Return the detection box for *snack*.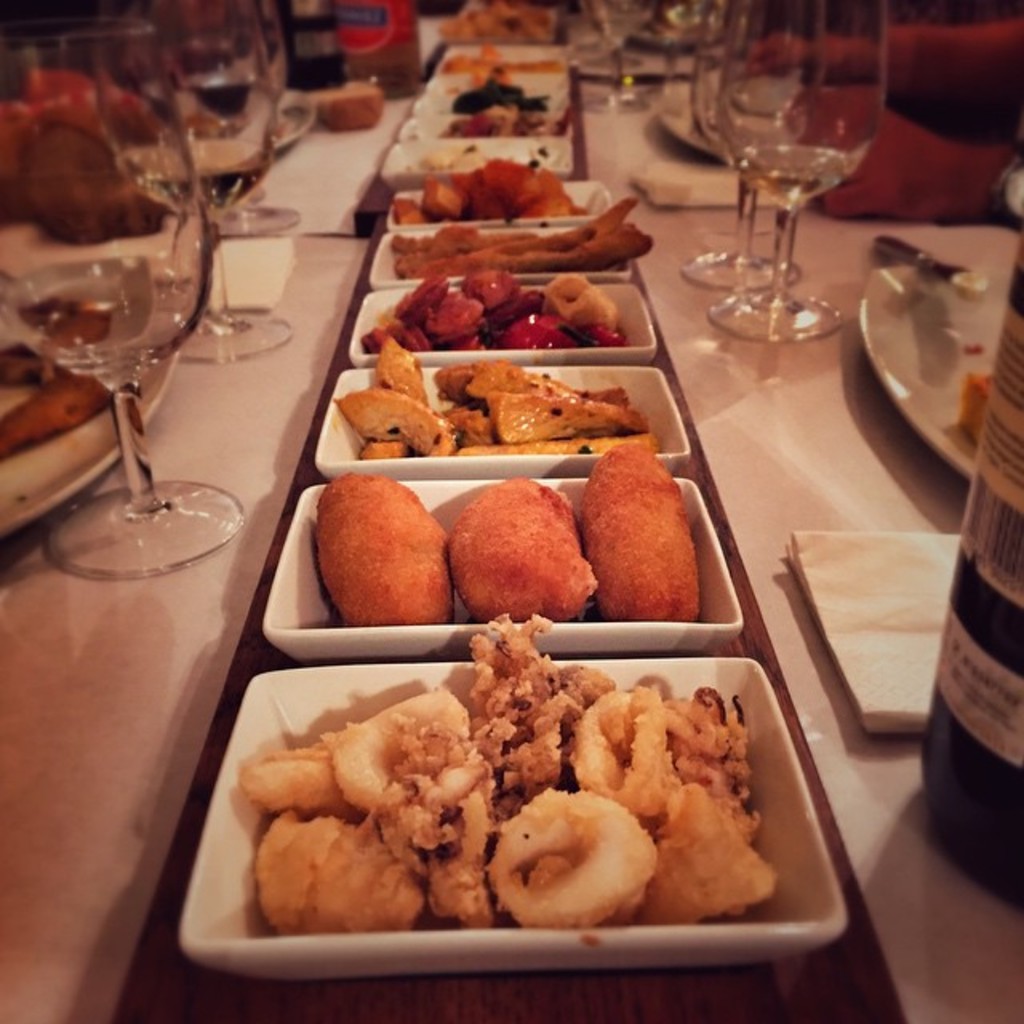
l=326, t=469, r=454, b=621.
